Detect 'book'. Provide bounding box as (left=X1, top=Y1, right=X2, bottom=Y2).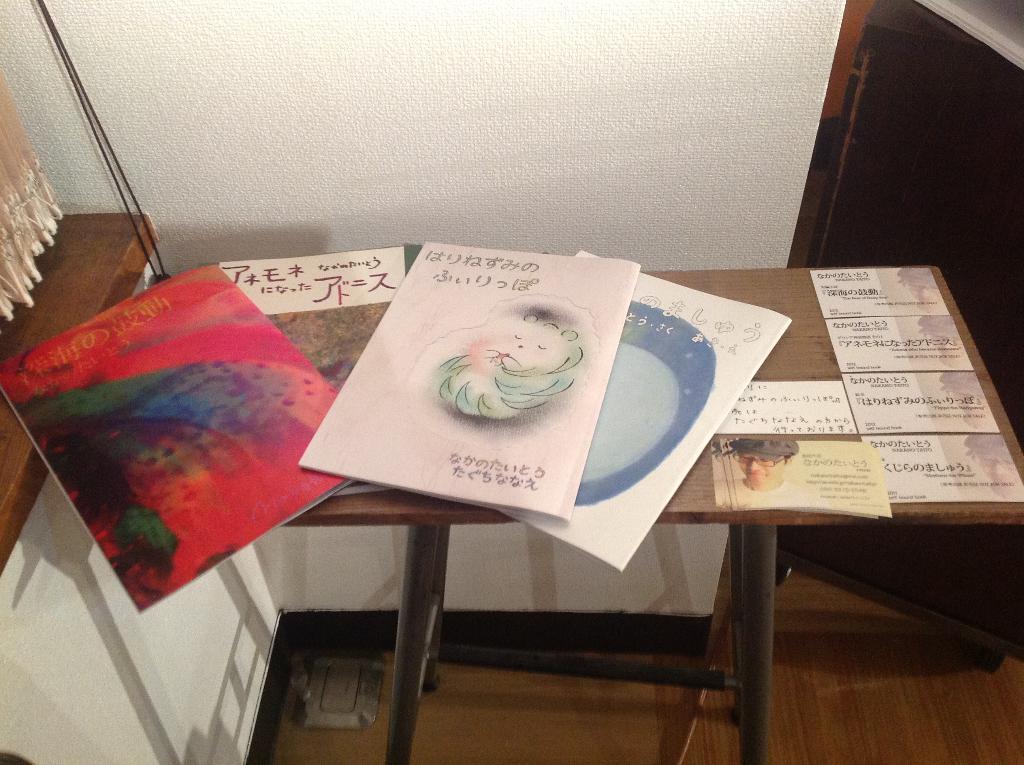
(left=0, top=266, right=356, bottom=613).
